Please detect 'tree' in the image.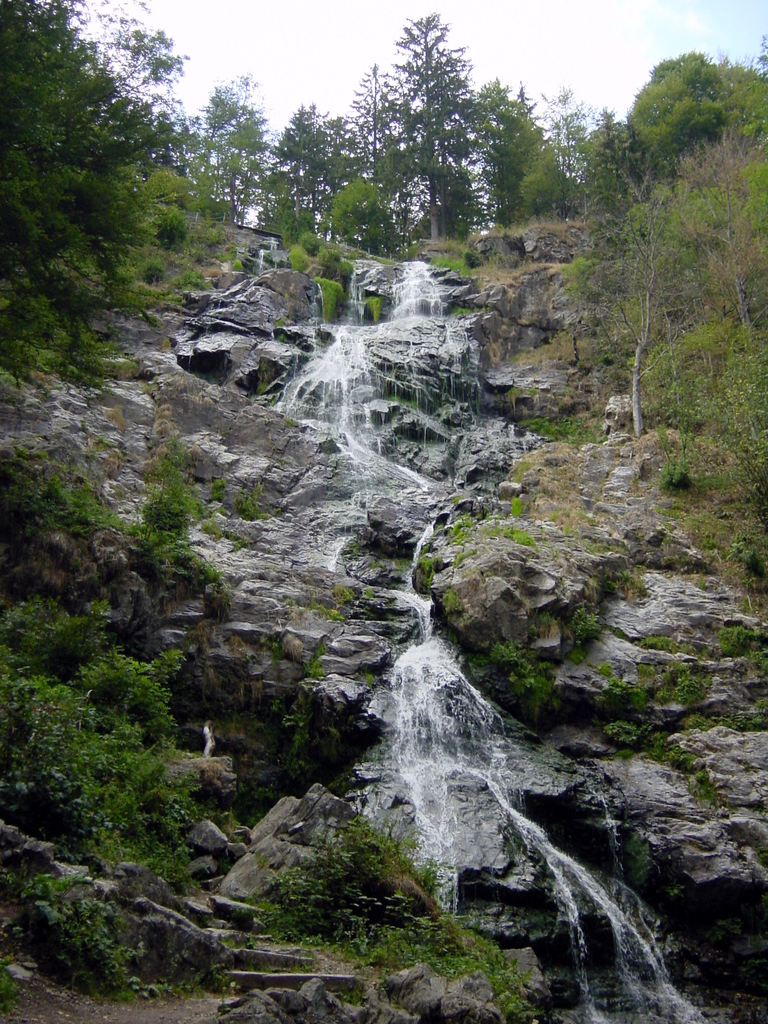
(x1=0, y1=590, x2=216, y2=1010).
